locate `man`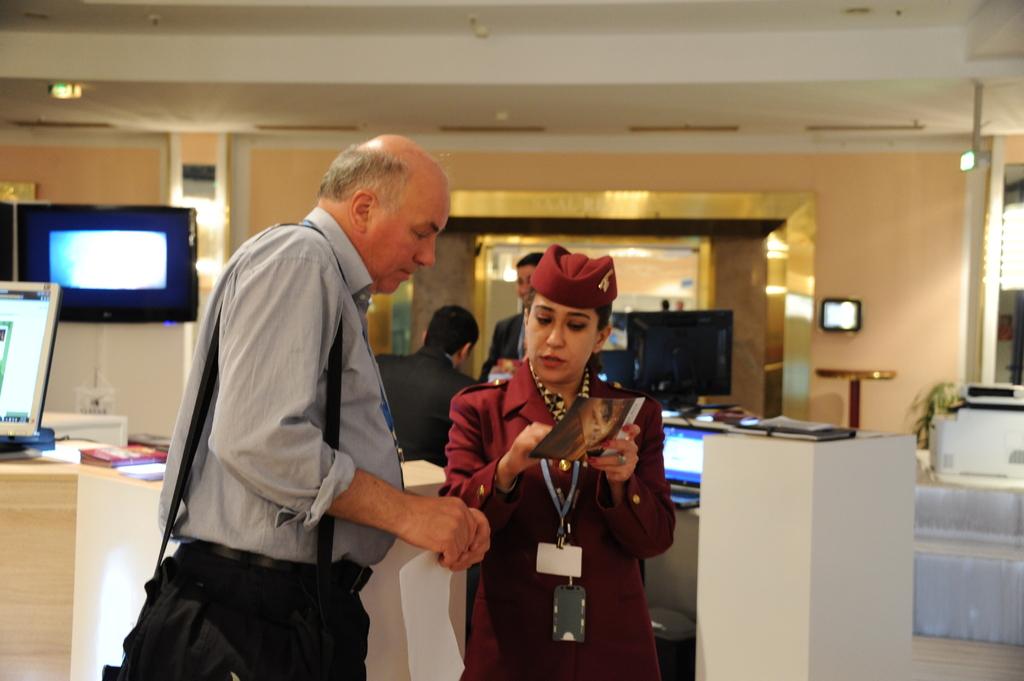
bbox=(375, 303, 484, 467)
